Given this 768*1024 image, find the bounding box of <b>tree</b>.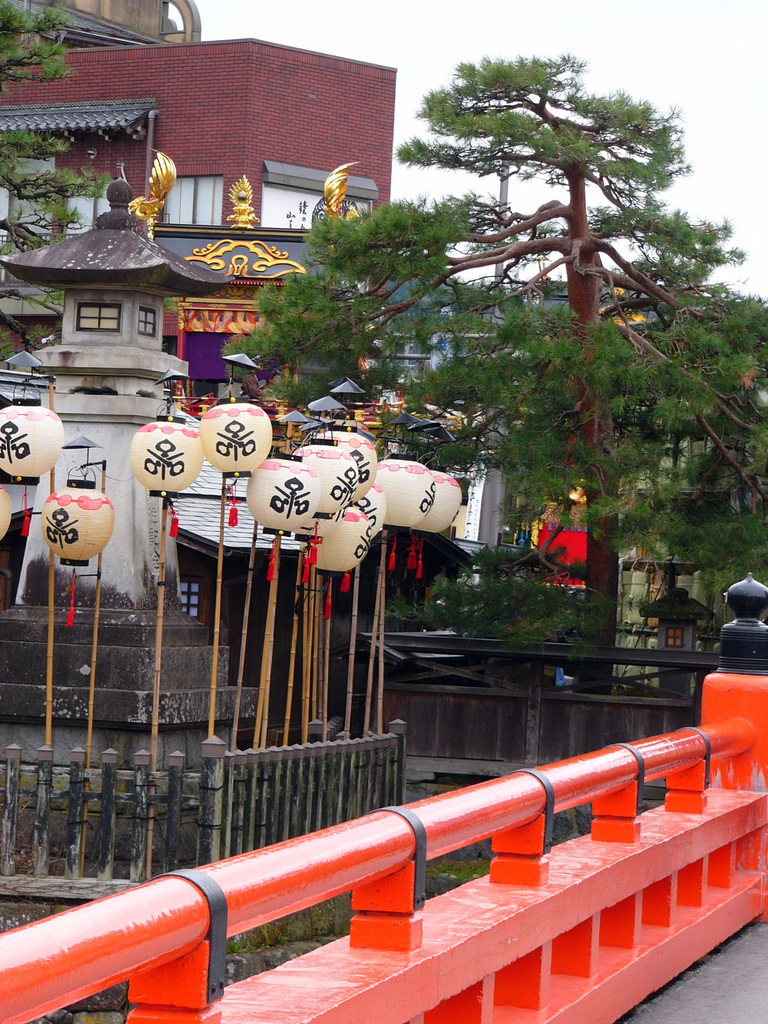
locate(0, 0, 188, 364).
